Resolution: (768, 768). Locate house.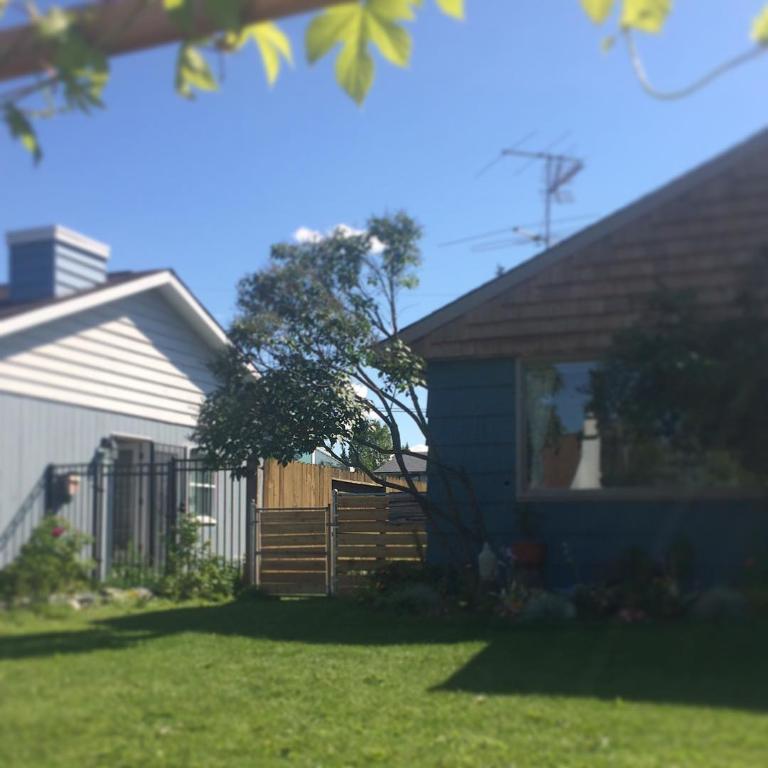
rect(1, 220, 299, 604).
